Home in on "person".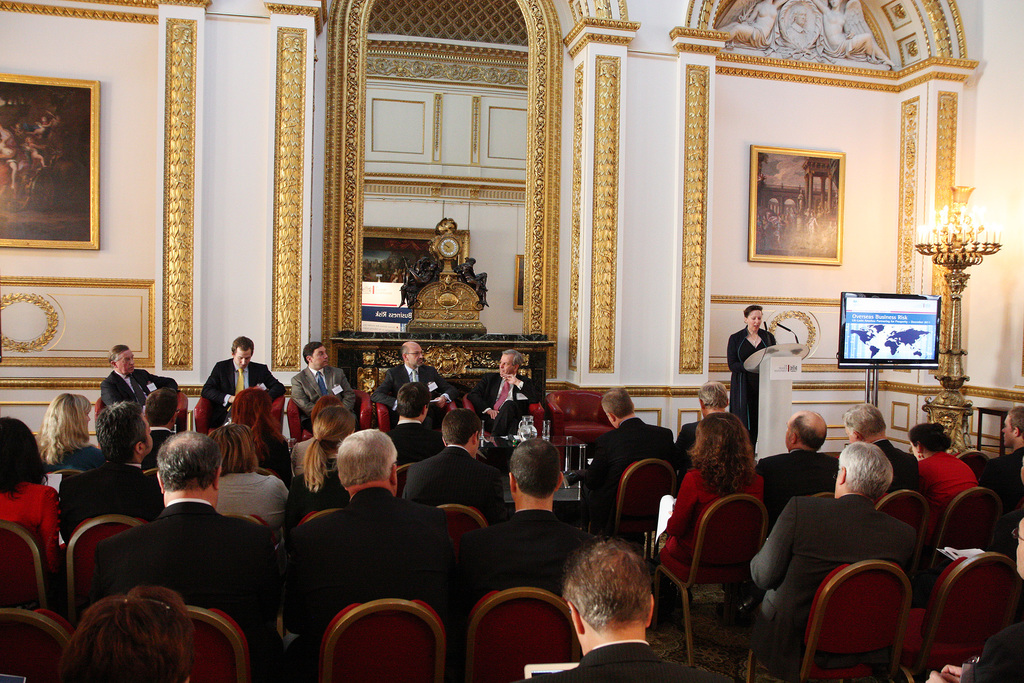
Homed in at 656 399 779 593.
